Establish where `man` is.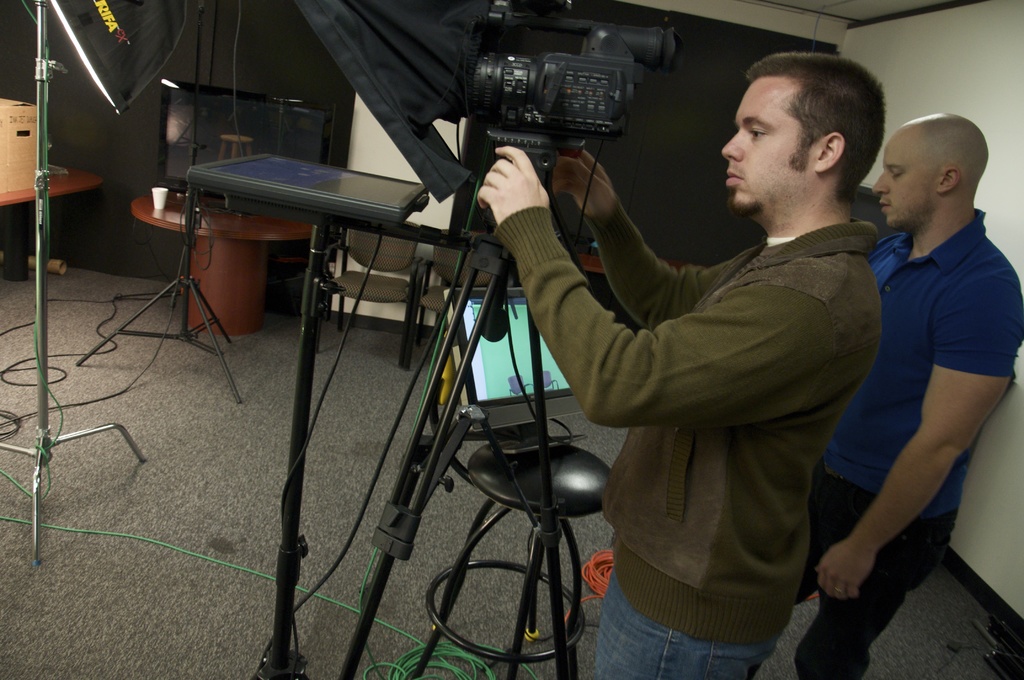
Established at bbox(479, 54, 880, 679).
